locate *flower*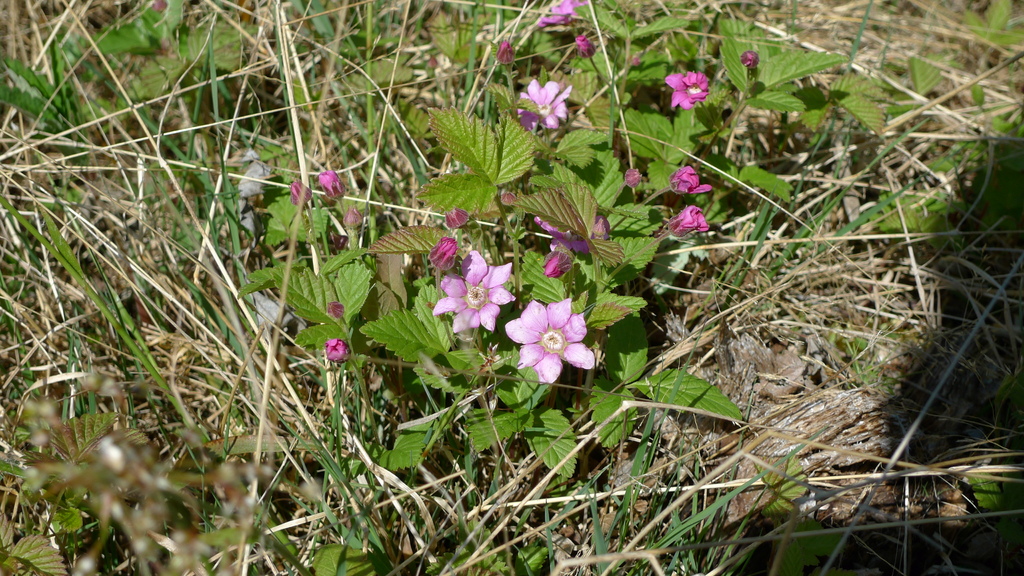
l=502, t=298, r=591, b=382
